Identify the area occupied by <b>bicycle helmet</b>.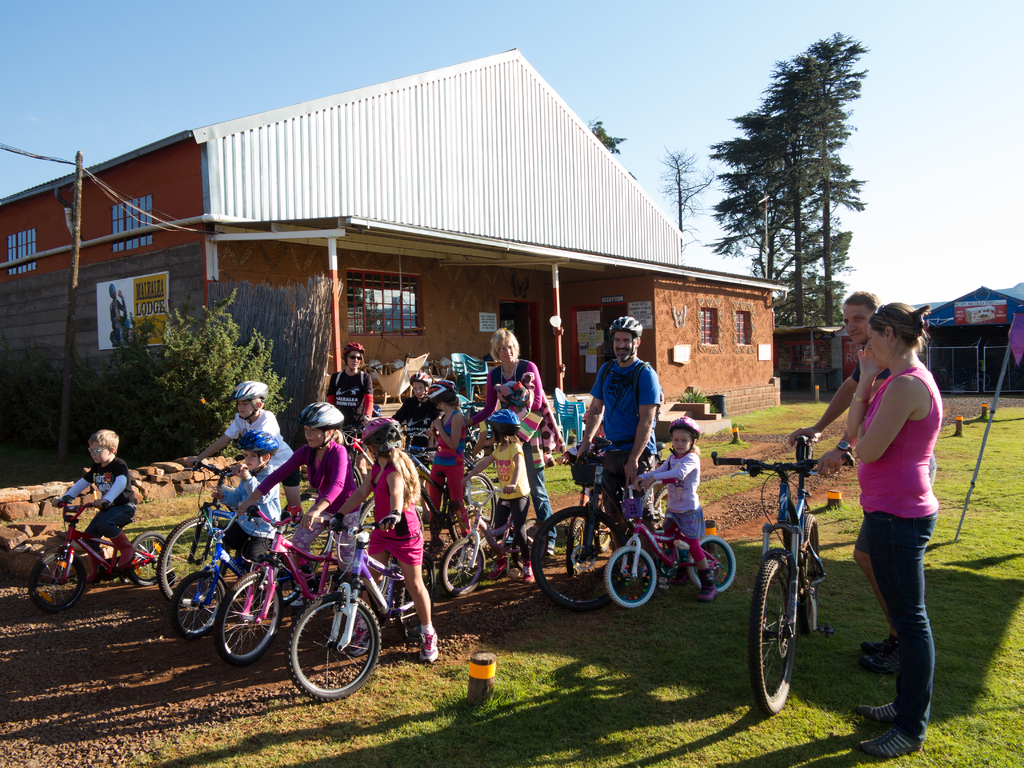
Area: 236:378:267:396.
